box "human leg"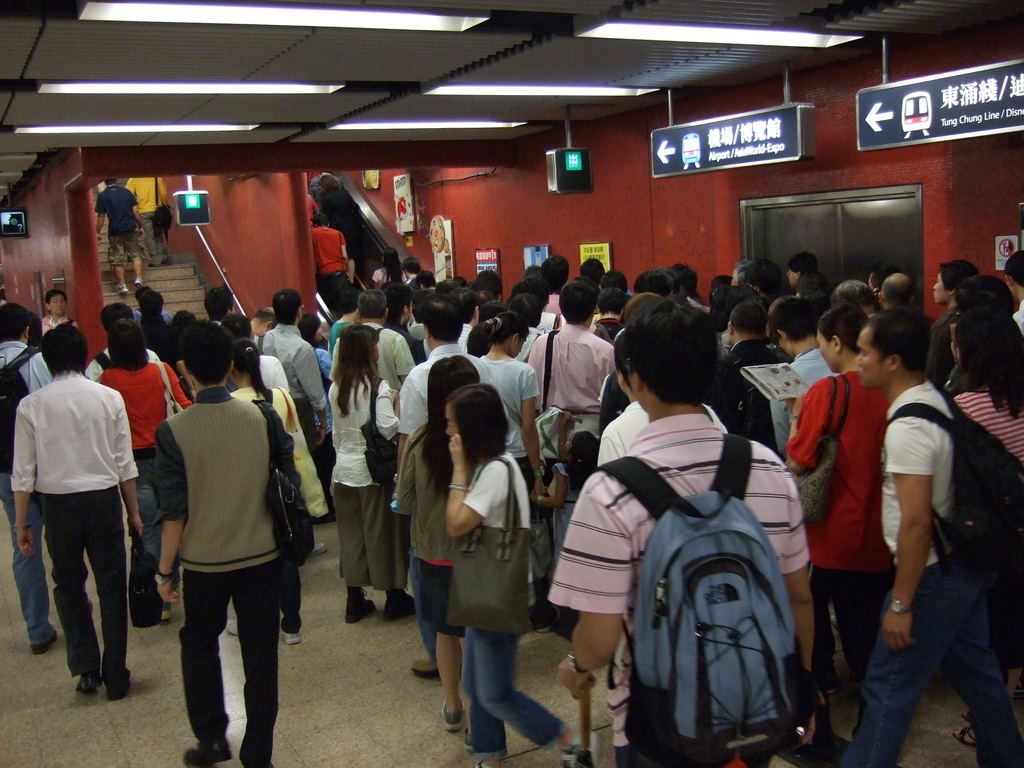
box=[129, 259, 142, 287]
